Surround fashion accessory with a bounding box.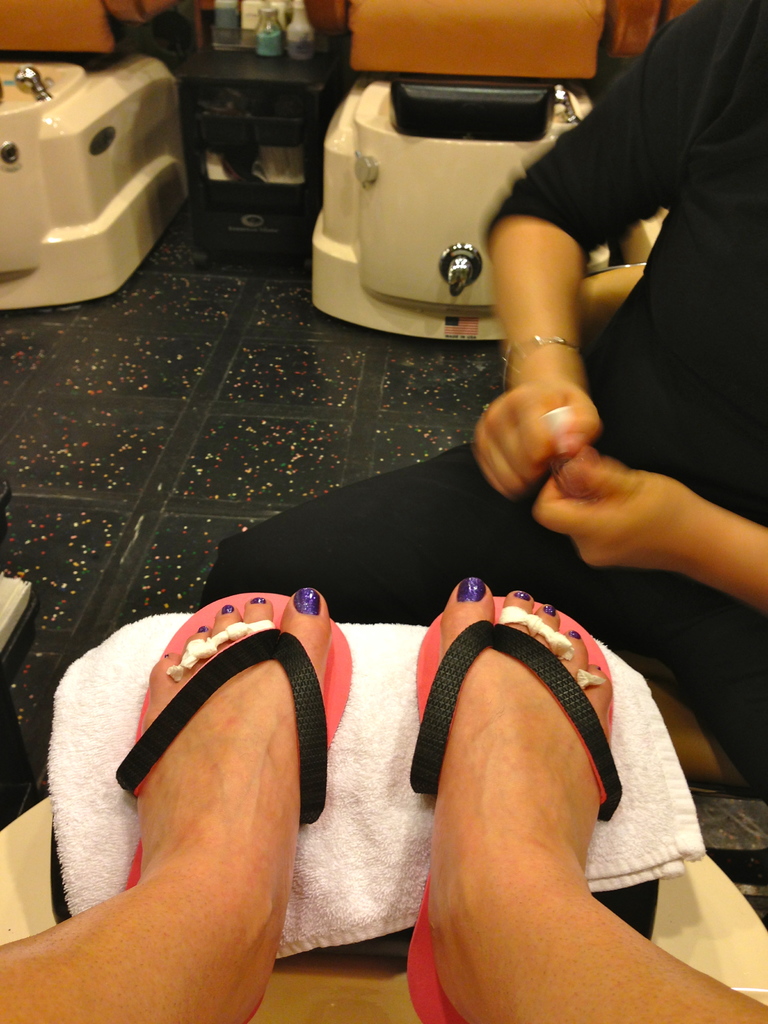
rect(597, 667, 600, 671).
